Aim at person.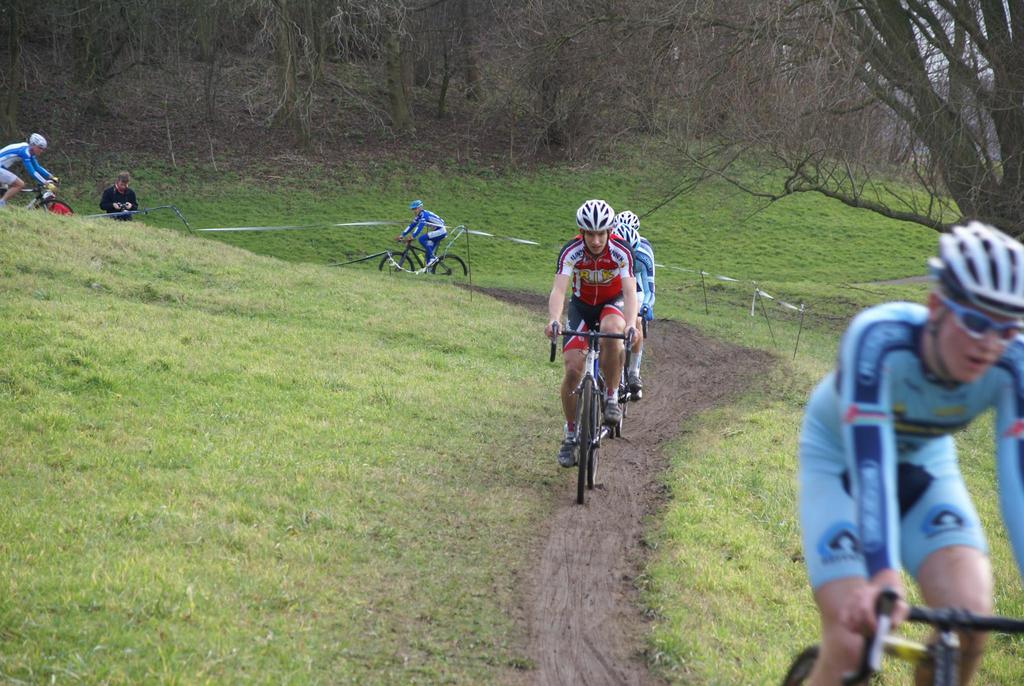
Aimed at left=599, top=222, right=660, bottom=393.
